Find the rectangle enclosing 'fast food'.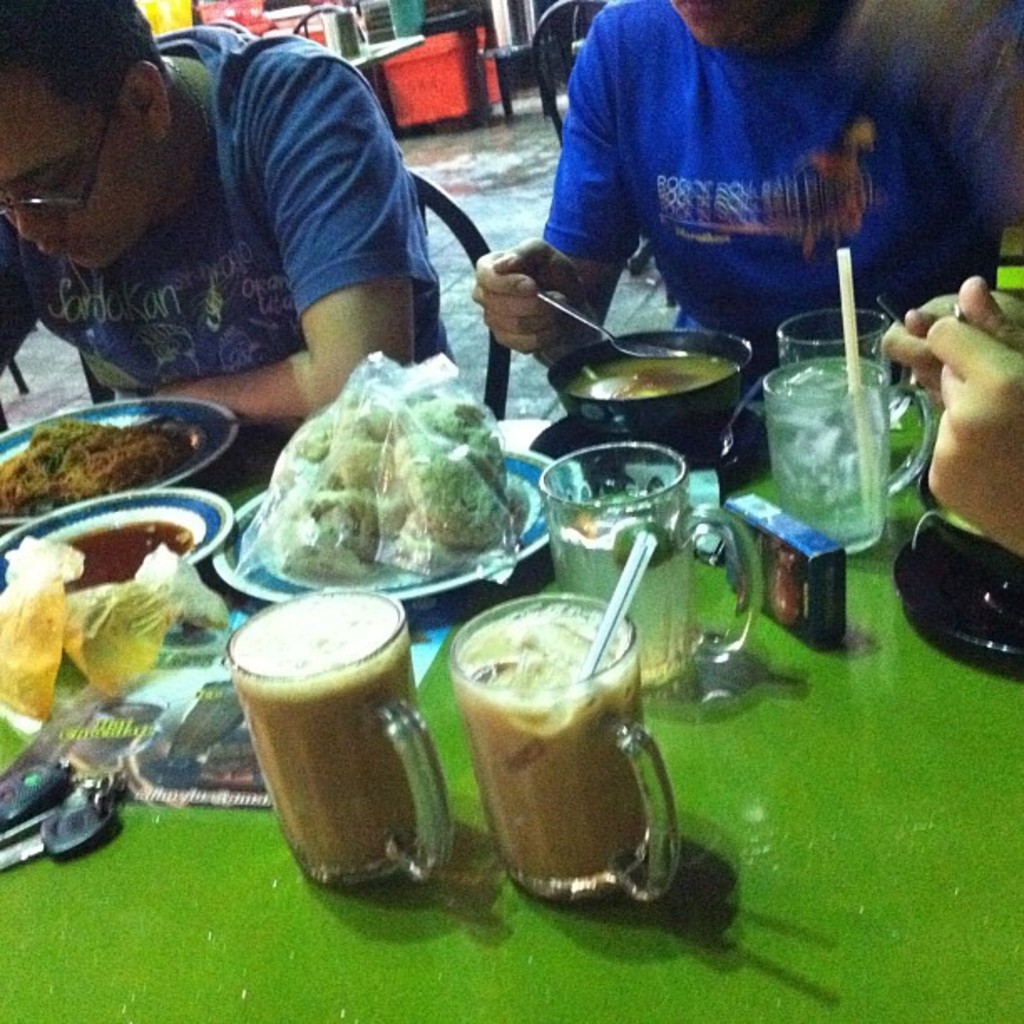
bbox=[0, 417, 192, 512].
